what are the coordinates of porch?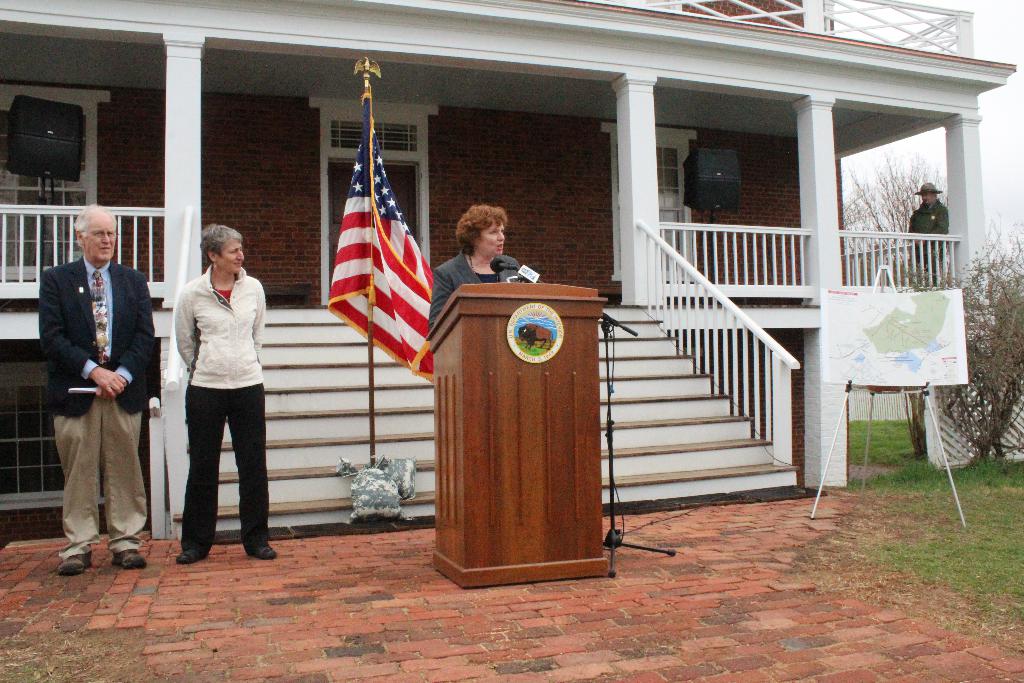
0:202:964:313.
